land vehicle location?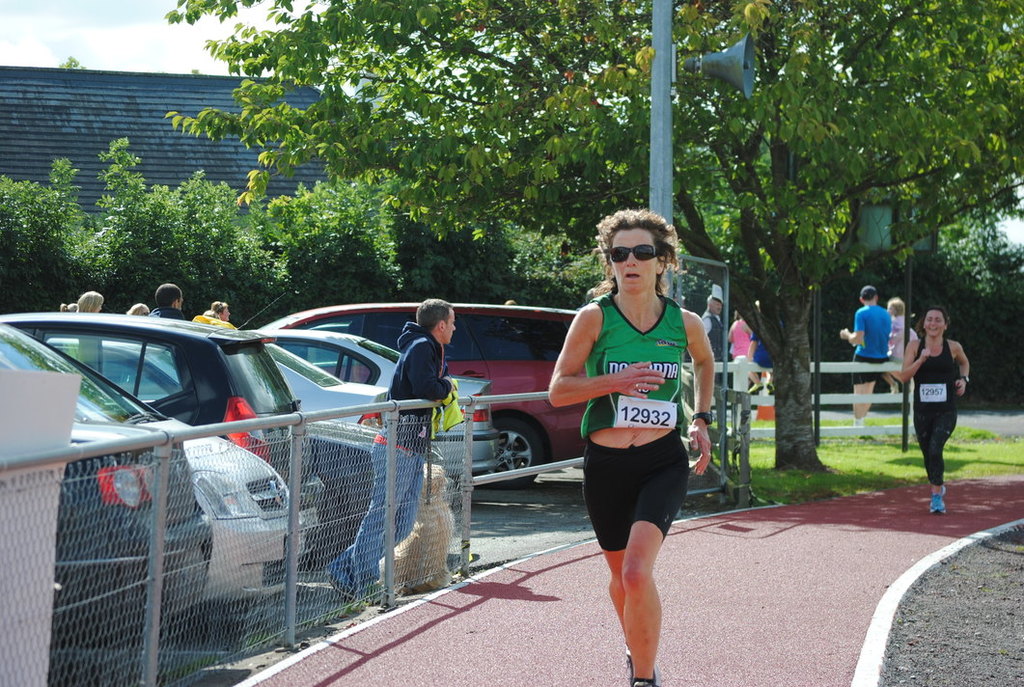
[48,418,214,647]
